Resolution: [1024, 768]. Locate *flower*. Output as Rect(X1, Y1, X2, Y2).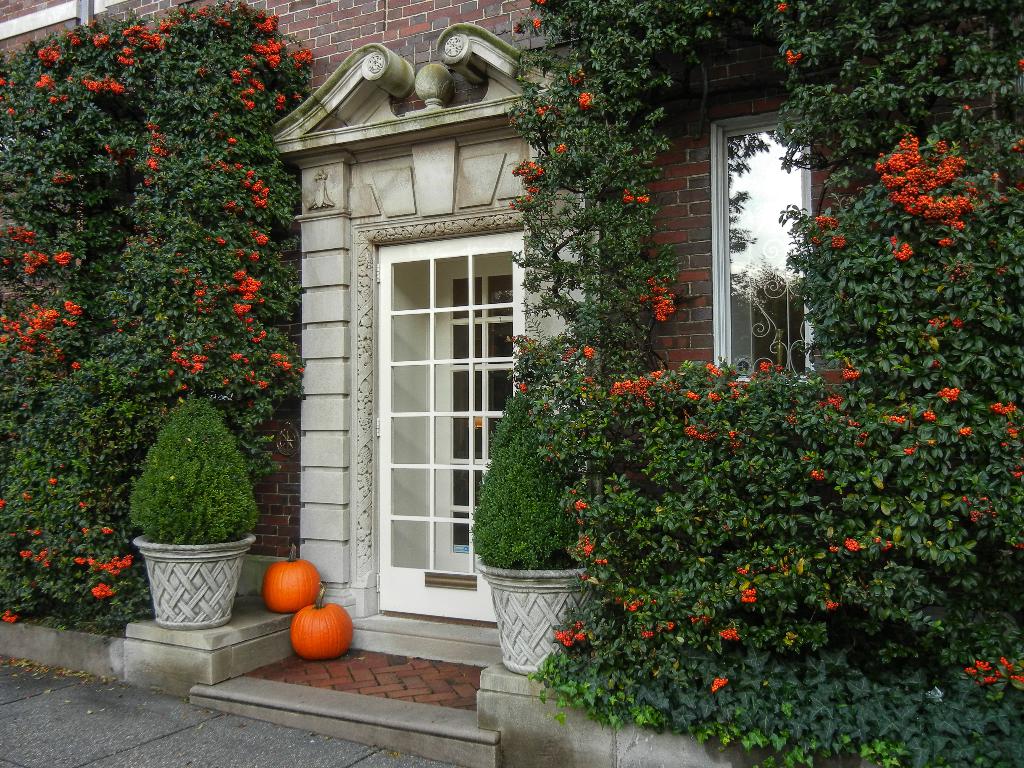
Rect(845, 537, 860, 554).
